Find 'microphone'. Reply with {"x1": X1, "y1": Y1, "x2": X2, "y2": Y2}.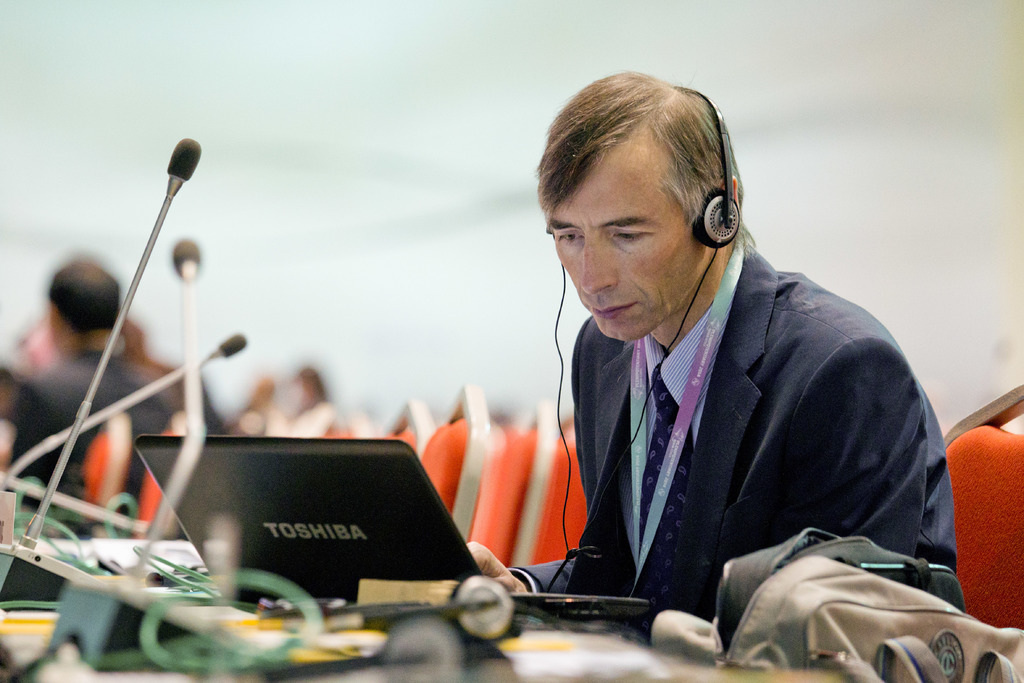
{"x1": 161, "y1": 138, "x2": 205, "y2": 185}.
